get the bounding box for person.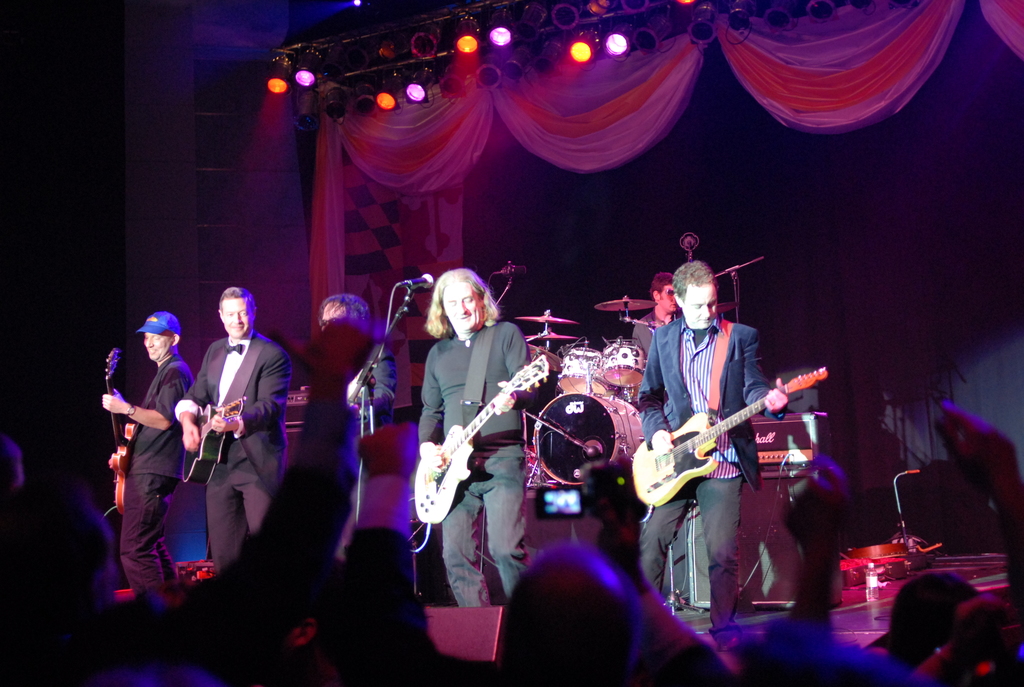
638/258/787/628.
